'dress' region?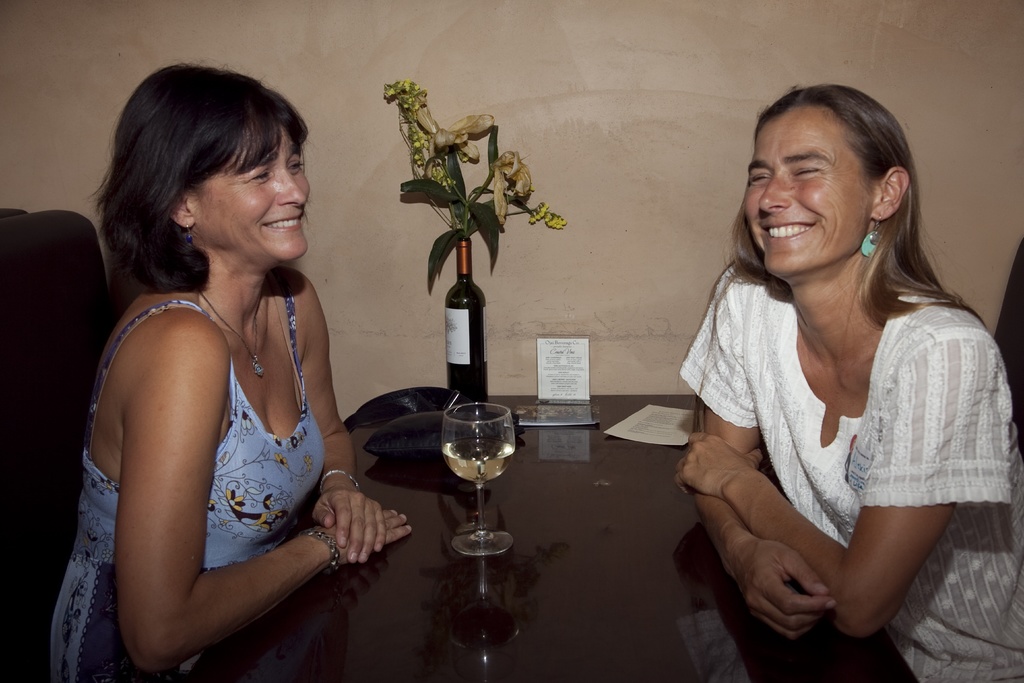
detection(678, 258, 1023, 682)
